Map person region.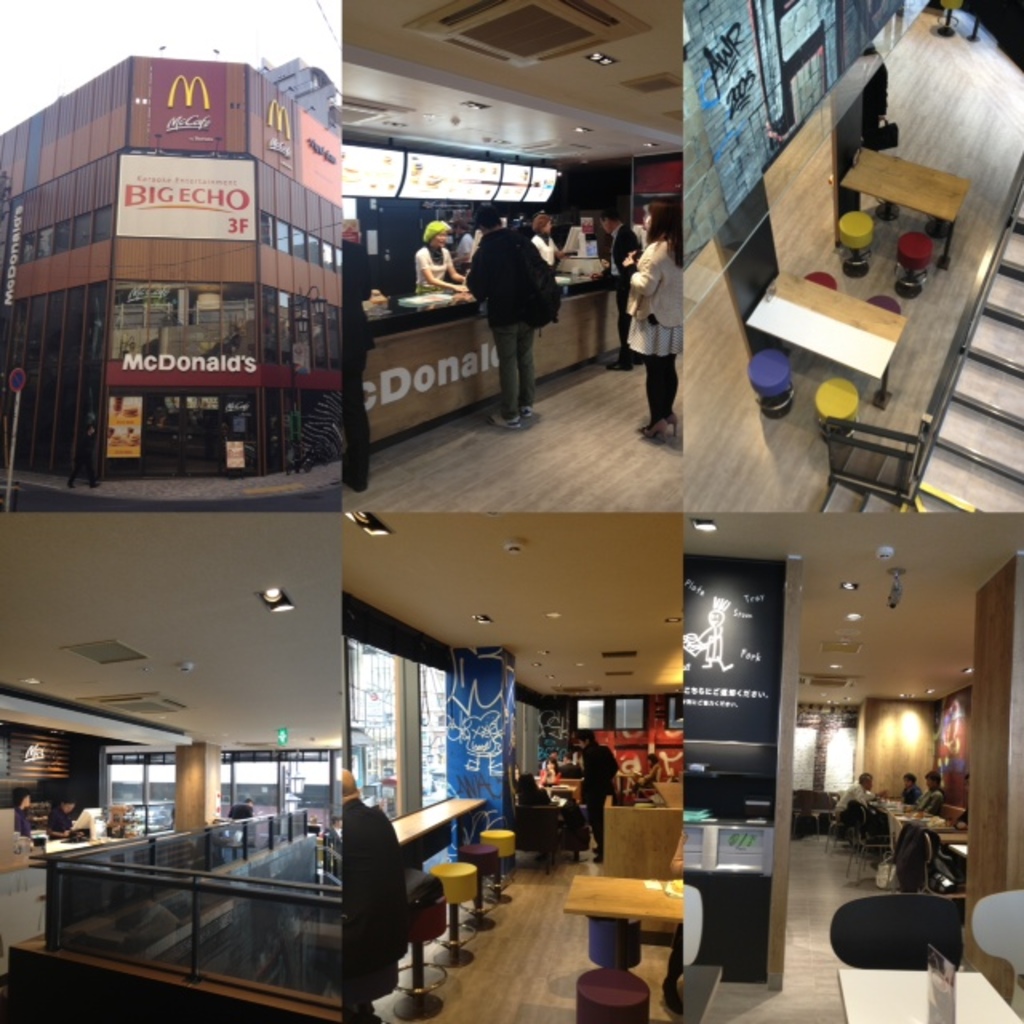
Mapped to 336/766/398/1022.
